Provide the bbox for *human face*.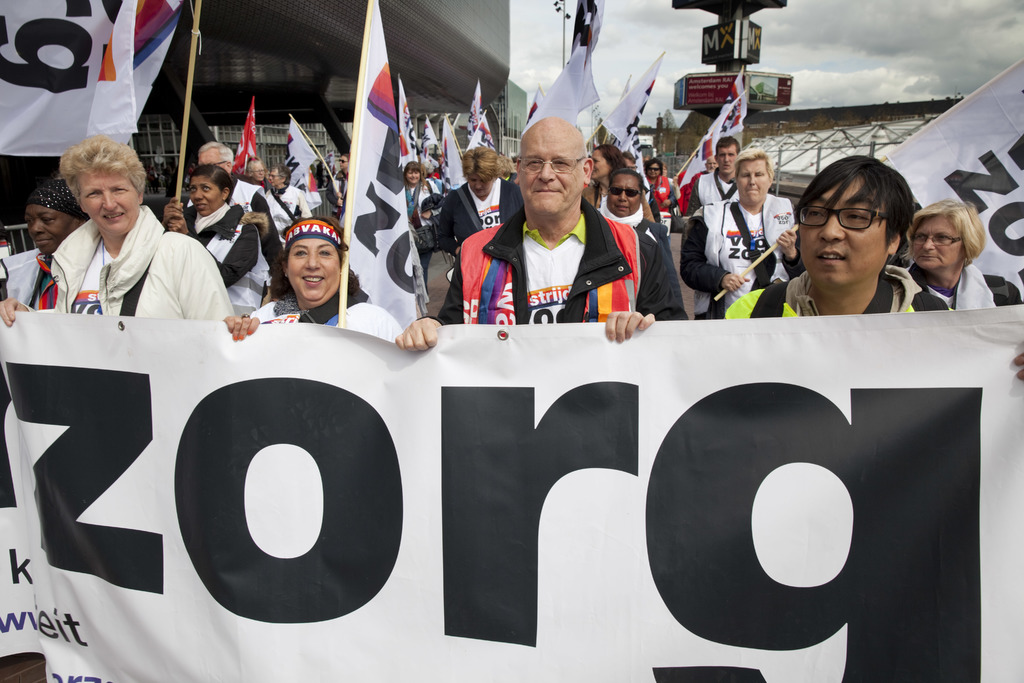
{"x1": 706, "y1": 158, "x2": 718, "y2": 171}.
